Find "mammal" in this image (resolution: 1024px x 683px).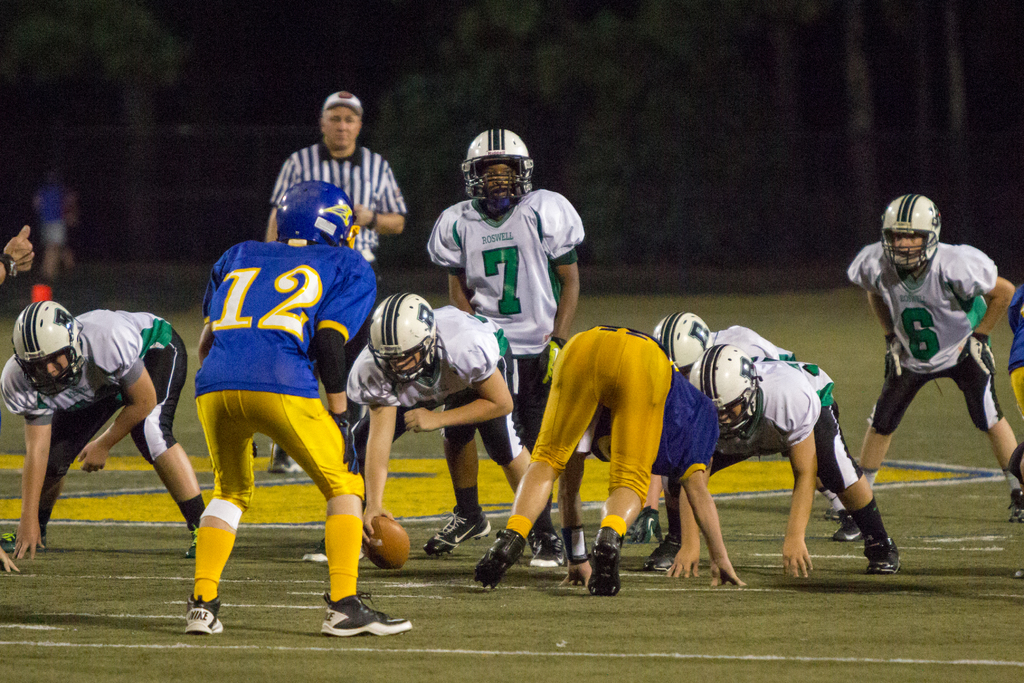
{"left": 0, "top": 299, "right": 206, "bottom": 557}.
